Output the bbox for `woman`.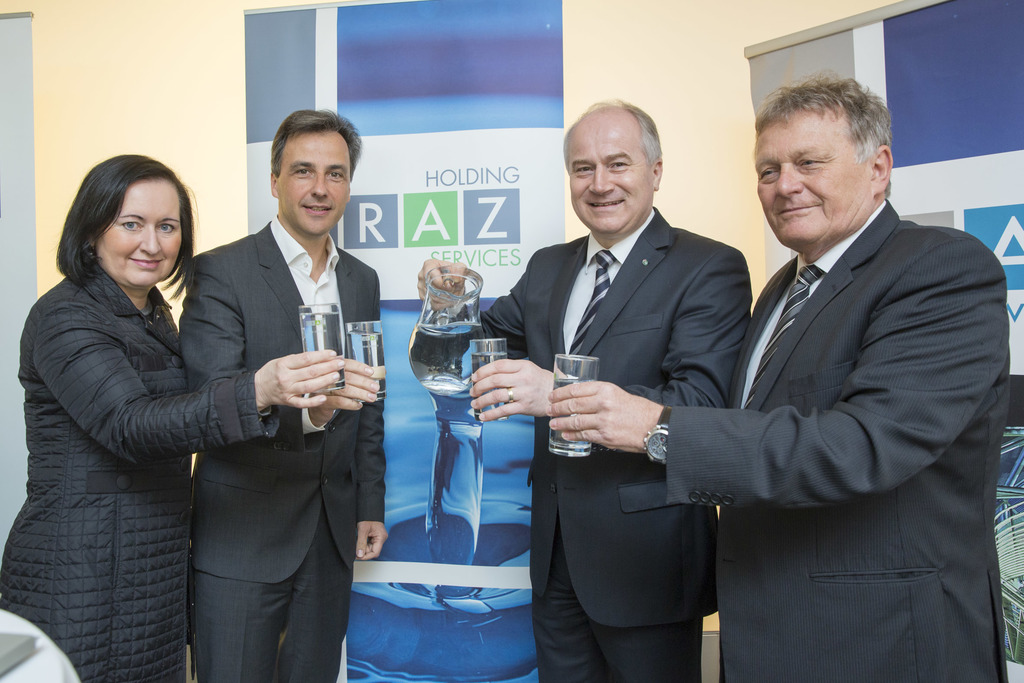
left=0, top=163, right=340, bottom=682.
